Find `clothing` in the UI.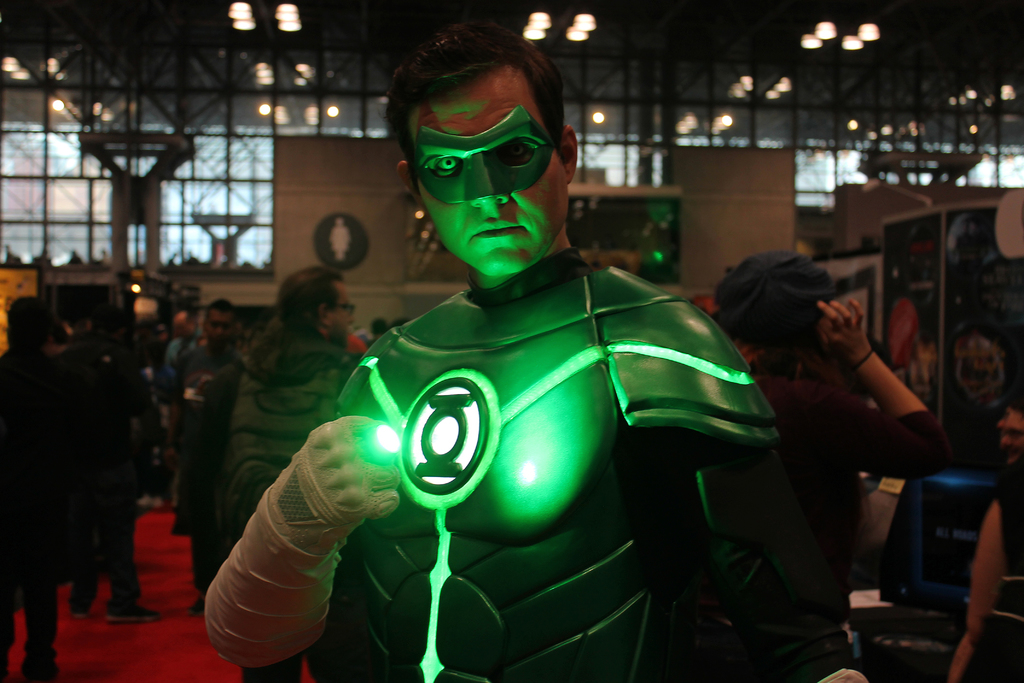
UI element at rect(177, 342, 237, 595).
